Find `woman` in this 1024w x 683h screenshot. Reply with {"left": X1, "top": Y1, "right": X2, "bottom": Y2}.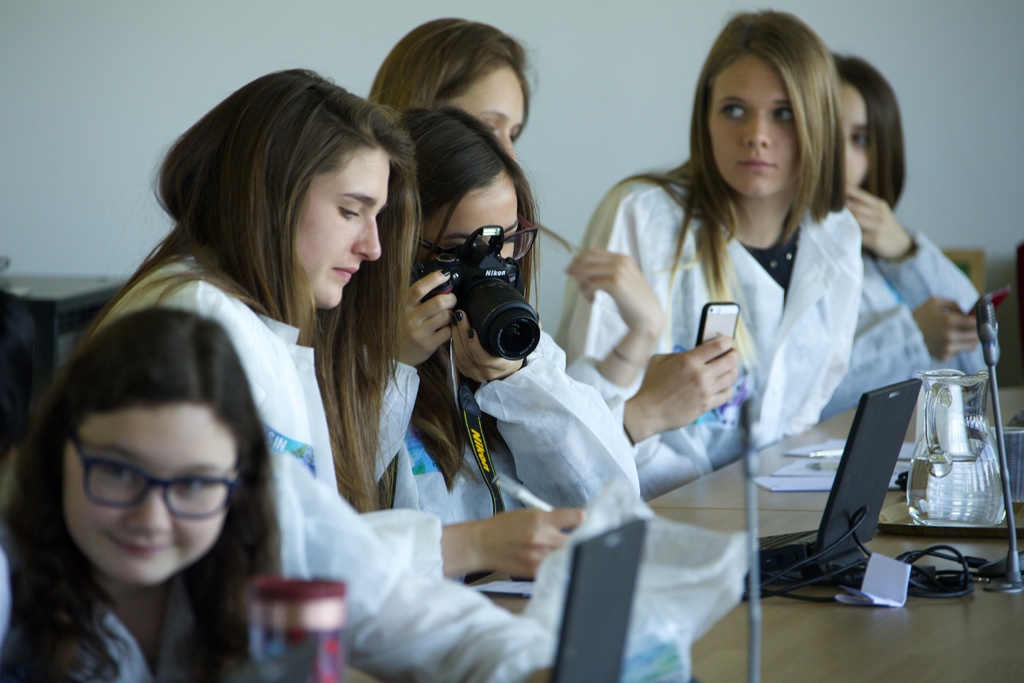
{"left": 73, "top": 64, "right": 545, "bottom": 682}.
